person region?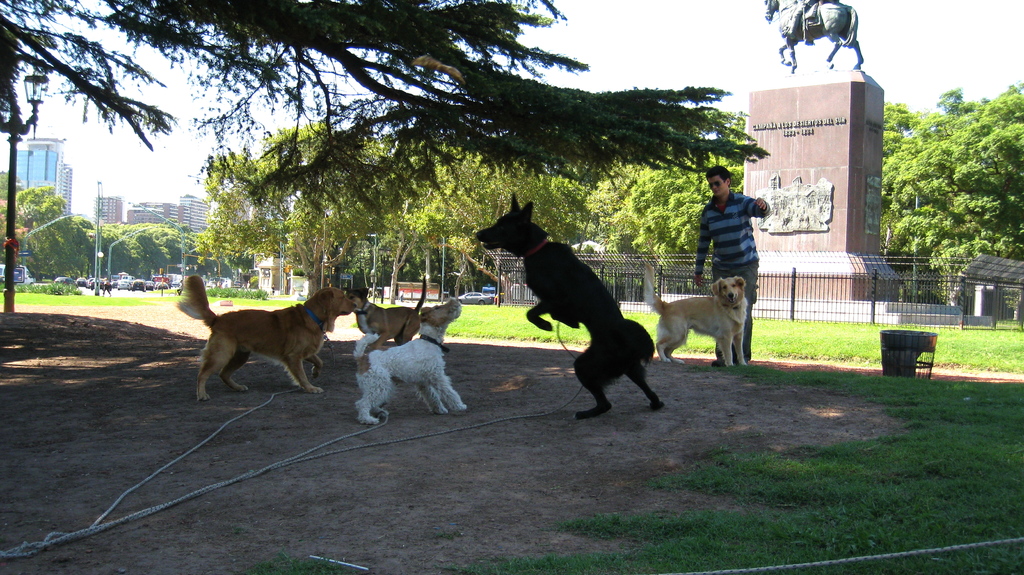
rect(691, 162, 772, 368)
